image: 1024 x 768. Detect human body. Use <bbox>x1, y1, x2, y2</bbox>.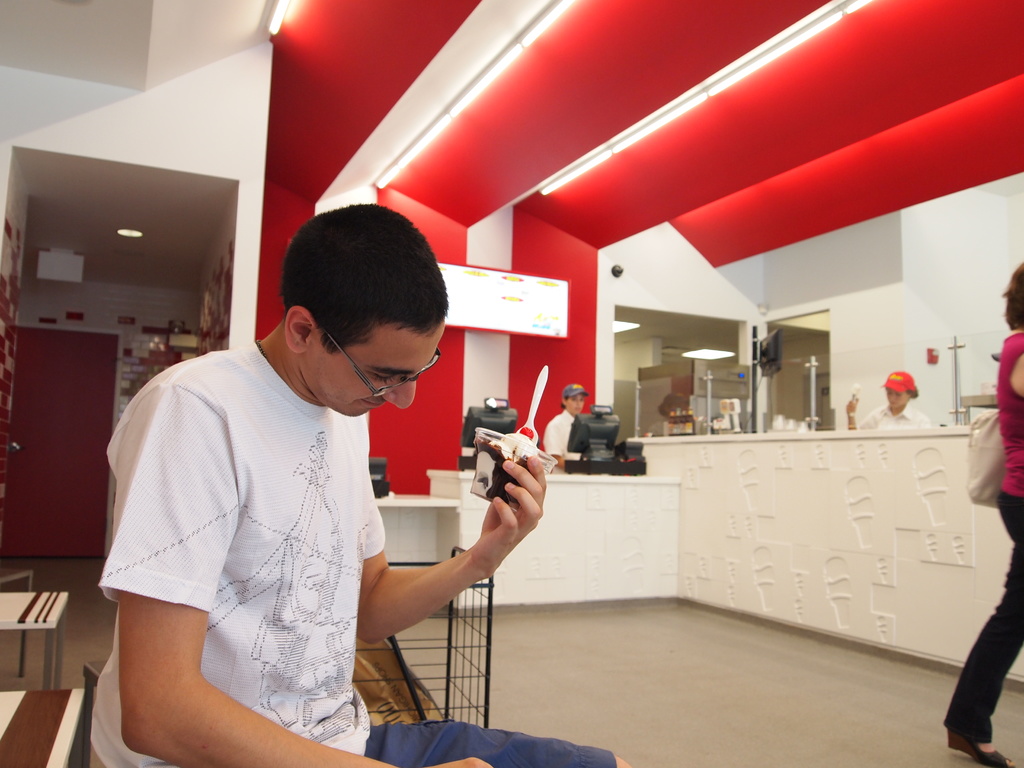
<bbox>541, 408, 583, 471</bbox>.
